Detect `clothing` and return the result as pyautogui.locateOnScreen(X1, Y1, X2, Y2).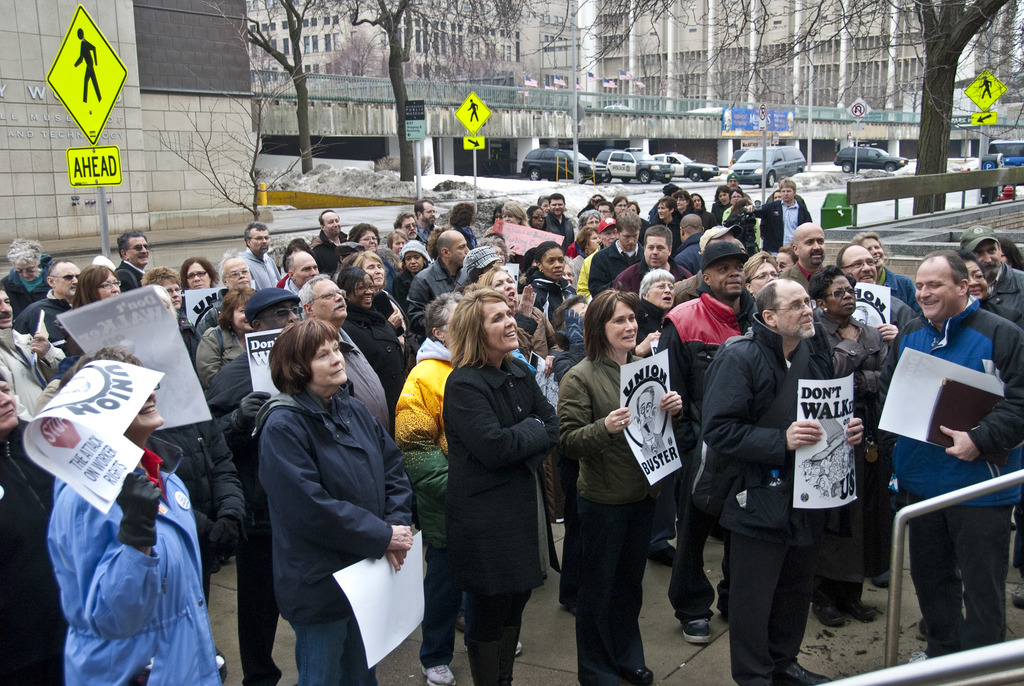
pyautogui.locateOnScreen(45, 434, 218, 685).
